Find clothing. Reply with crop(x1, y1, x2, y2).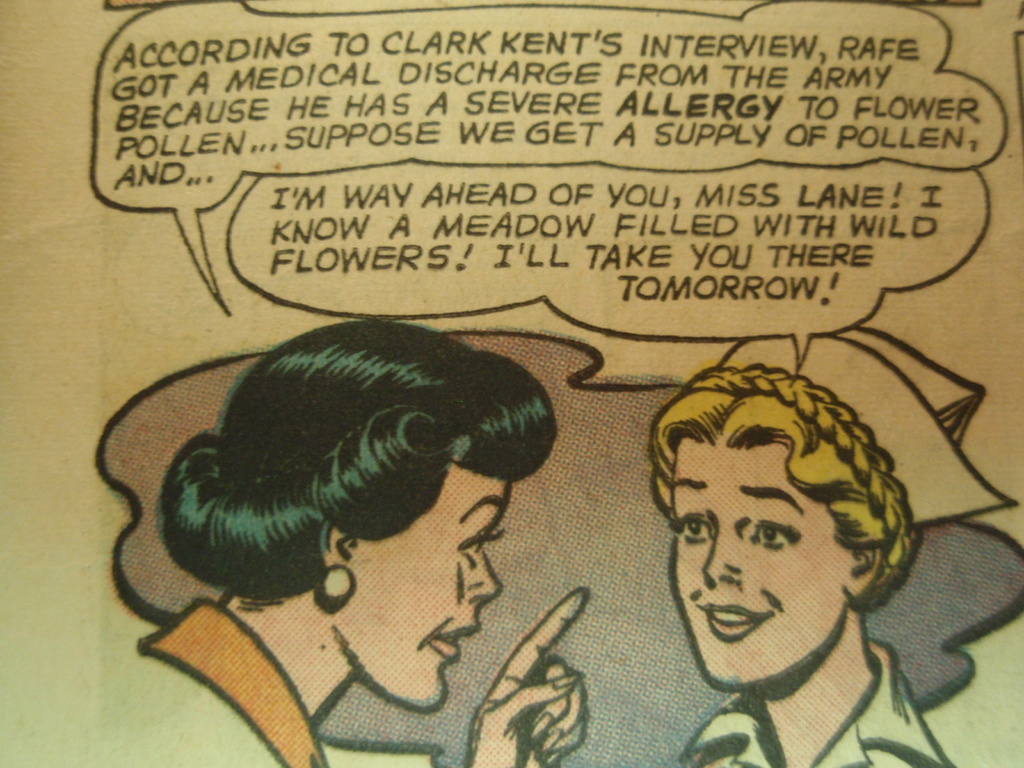
crop(682, 641, 948, 767).
